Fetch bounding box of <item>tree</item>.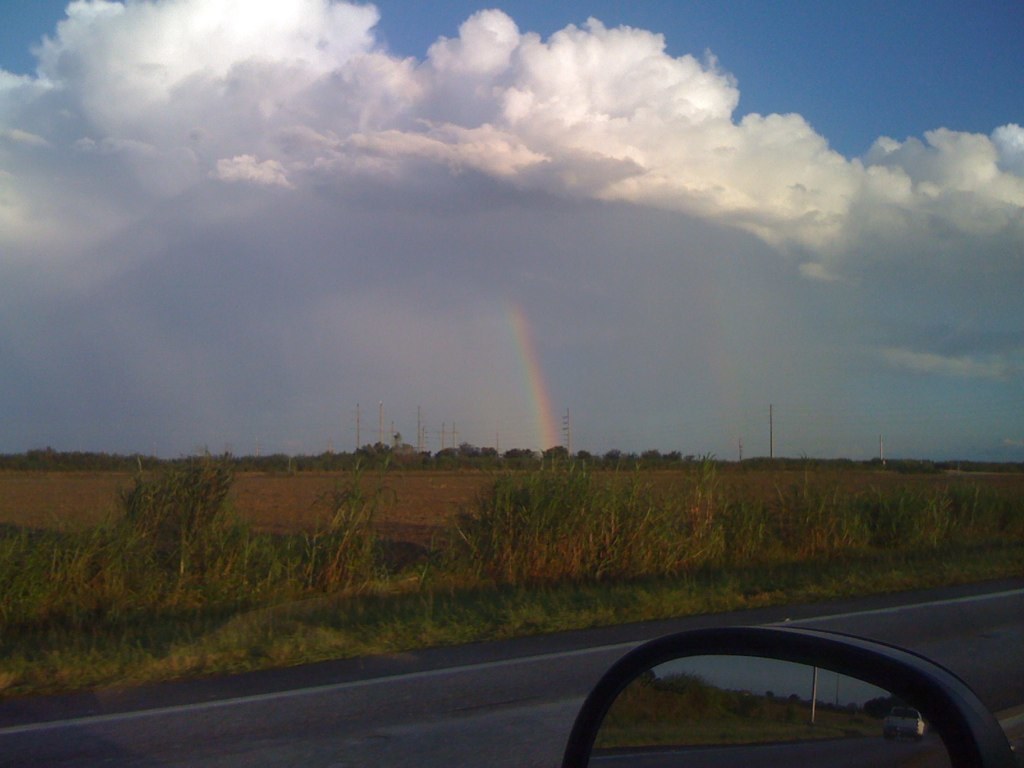
Bbox: 433/463/715/594.
